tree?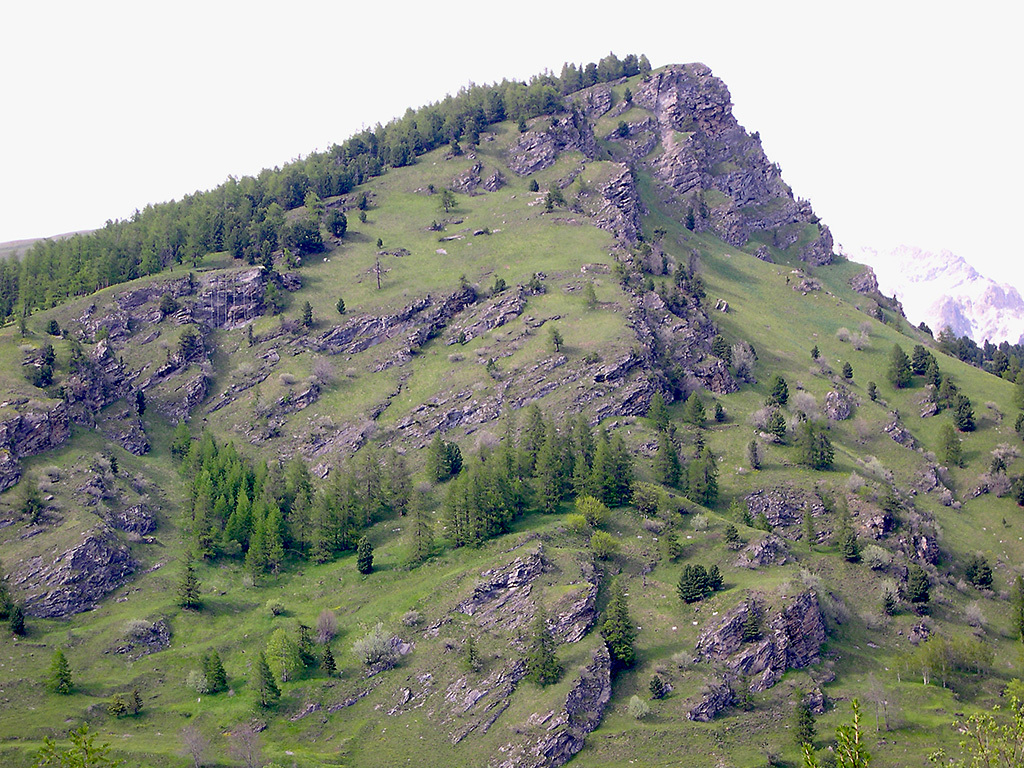
[x1=961, y1=563, x2=975, y2=585]
